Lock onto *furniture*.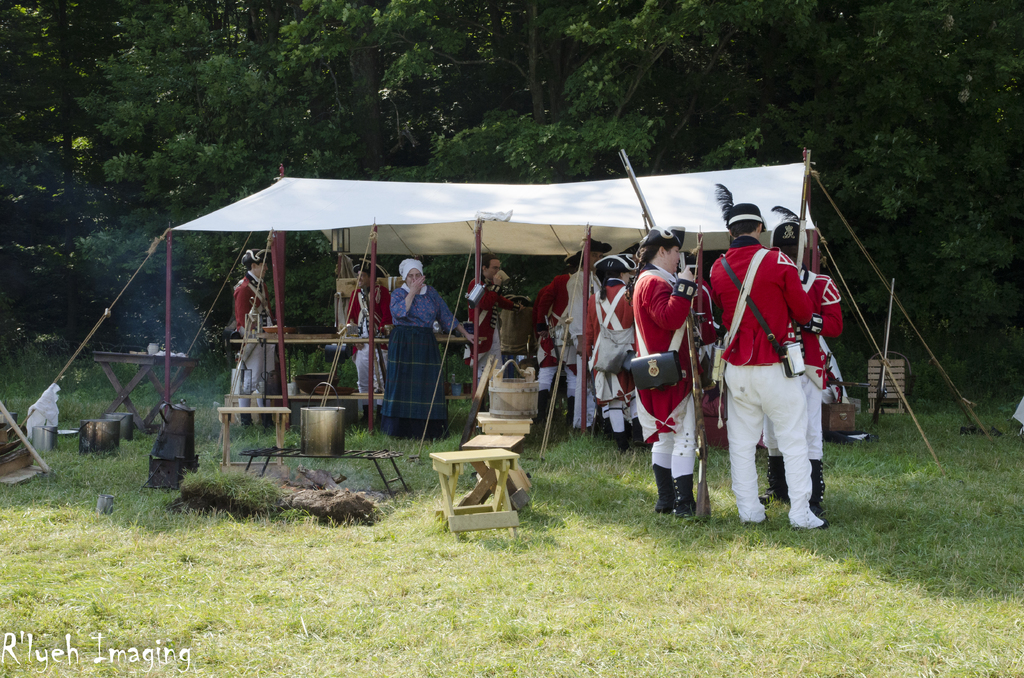
Locked: 228,332,490,423.
